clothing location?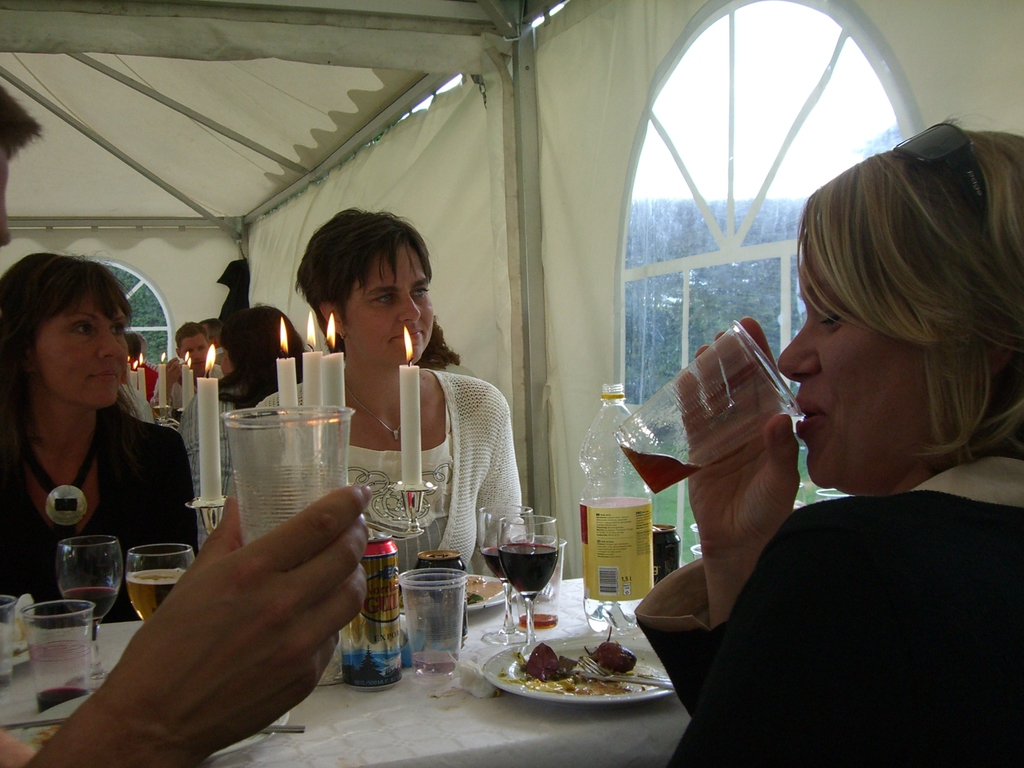
Rect(245, 365, 531, 576)
